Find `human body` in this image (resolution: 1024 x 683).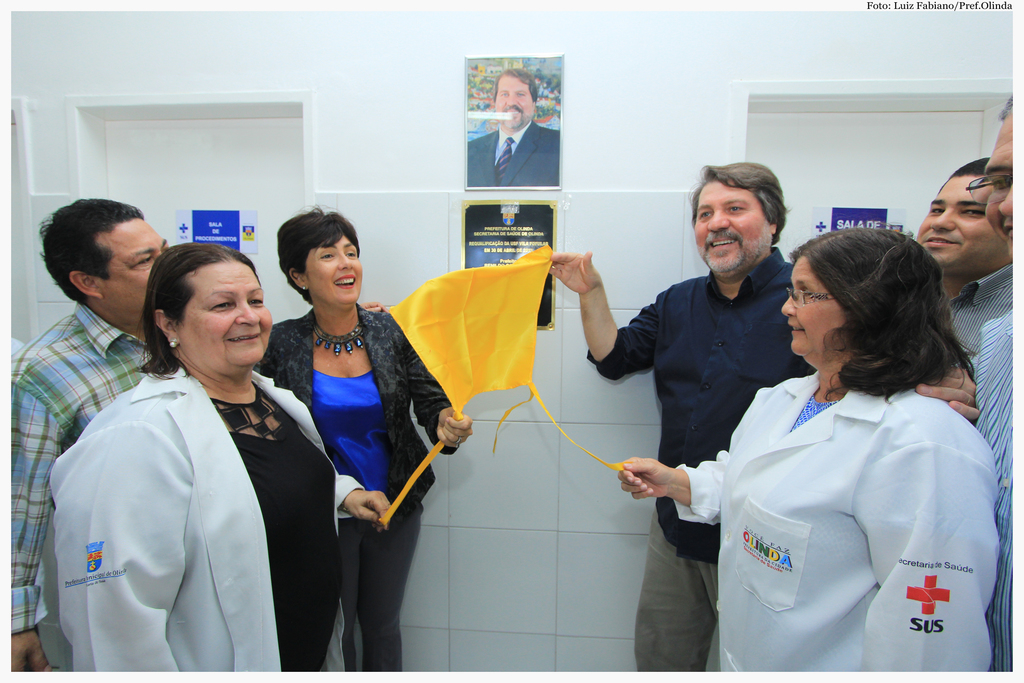
[x1=467, y1=71, x2=561, y2=188].
